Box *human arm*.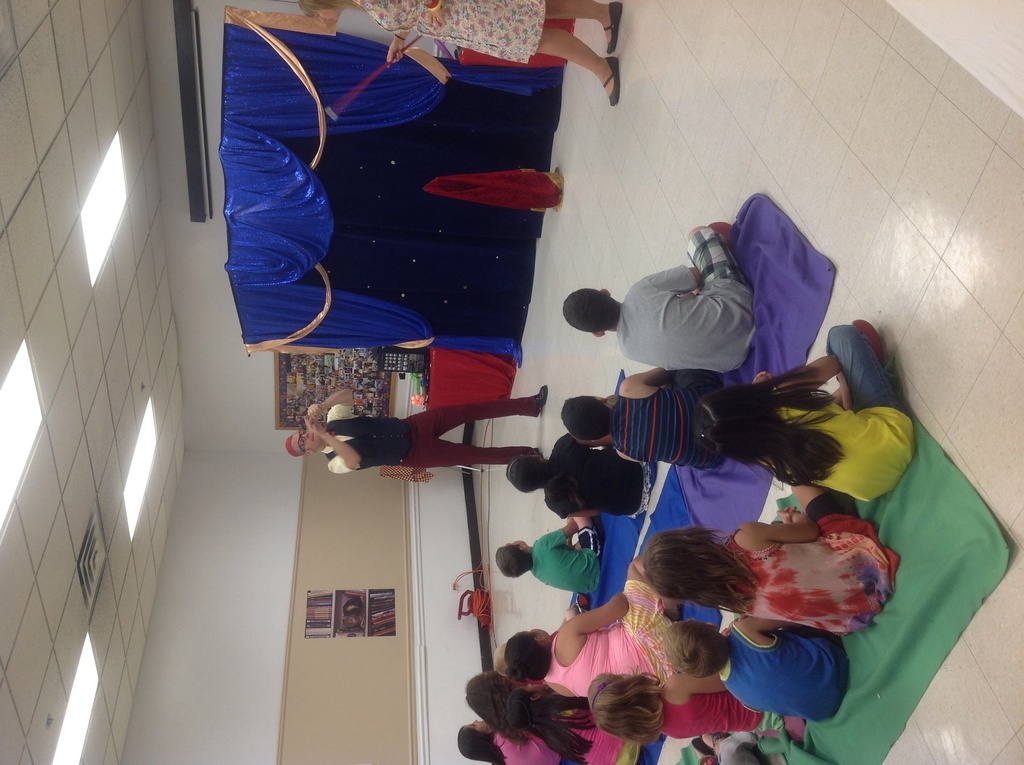
rect(387, 28, 408, 62).
